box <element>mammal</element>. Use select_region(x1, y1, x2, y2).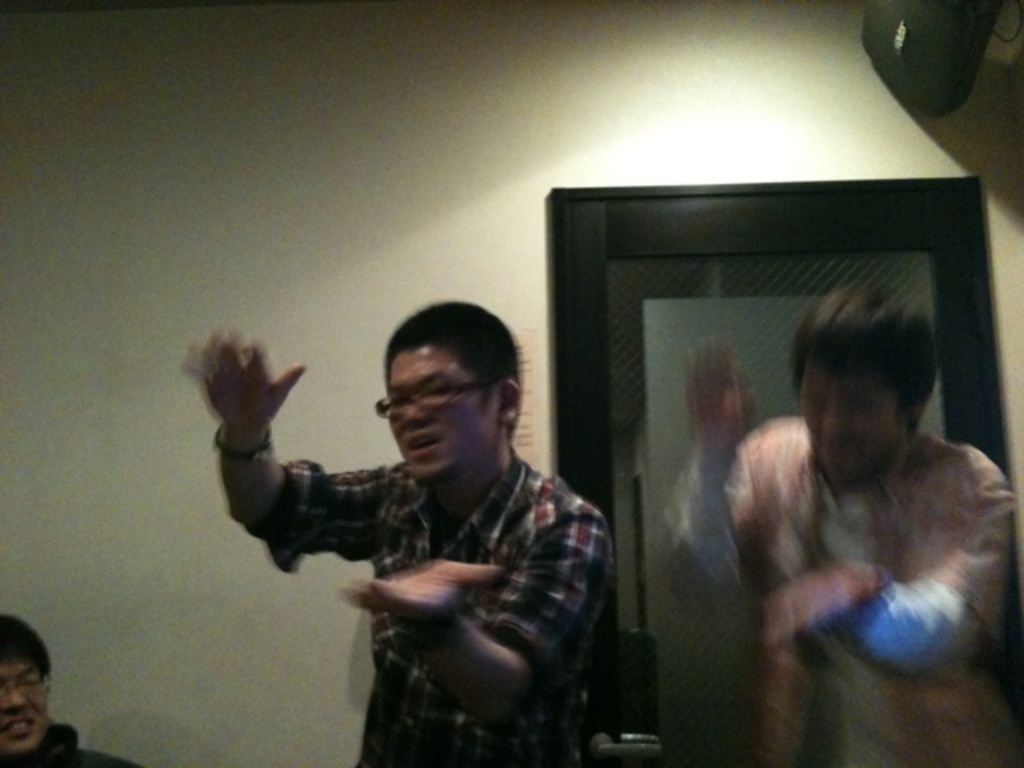
select_region(182, 299, 616, 766).
